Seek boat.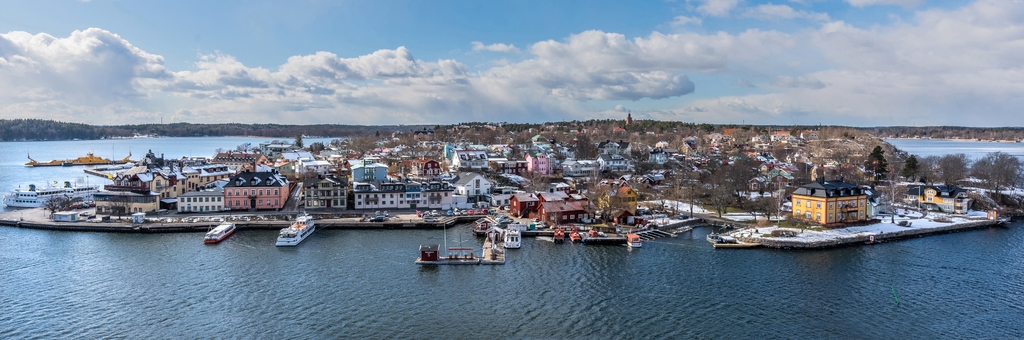
x1=270, y1=211, x2=316, y2=248.
